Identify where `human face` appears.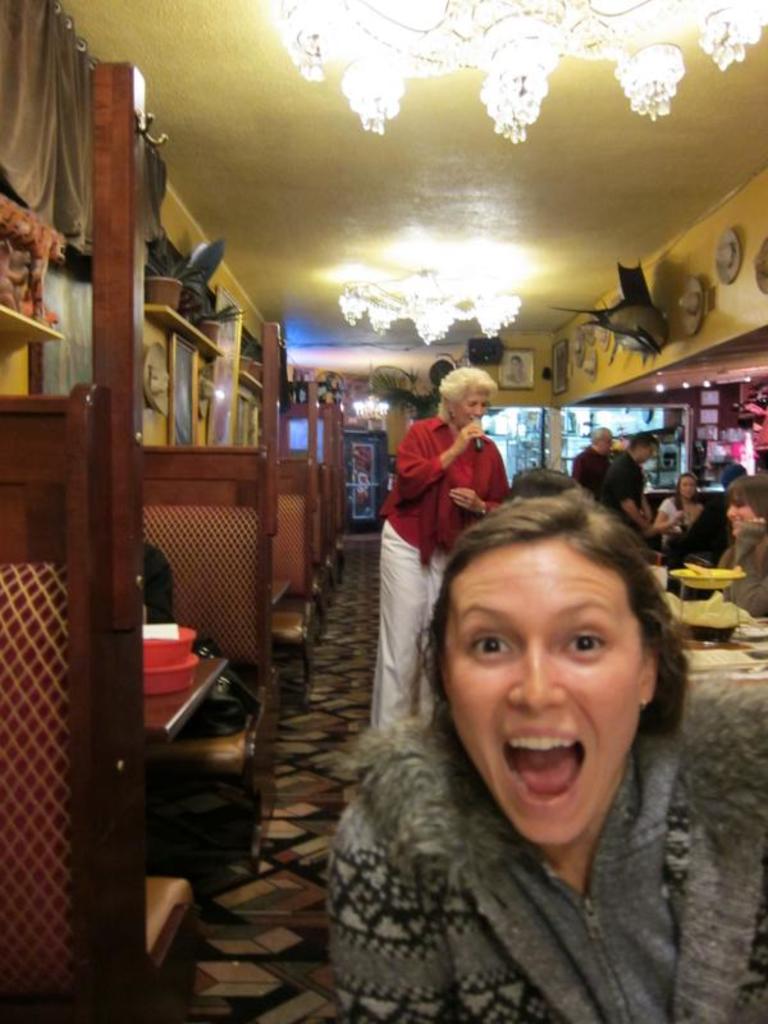
Appears at [left=458, top=381, right=490, bottom=430].
